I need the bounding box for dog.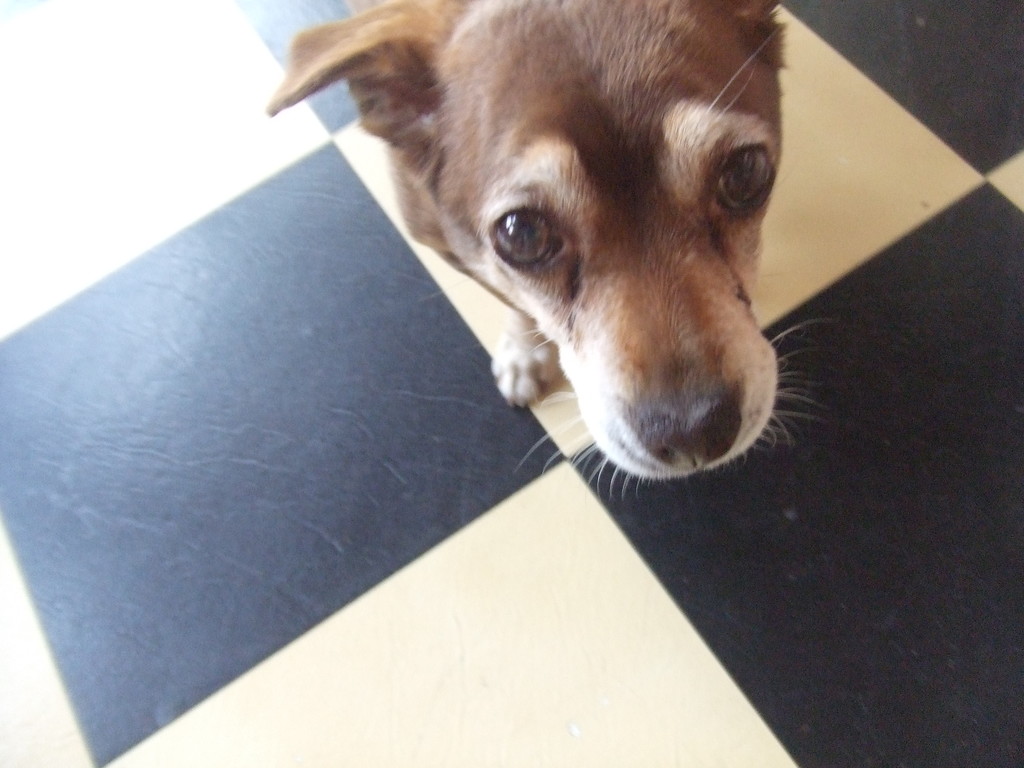
Here it is: (x1=267, y1=0, x2=845, y2=502).
